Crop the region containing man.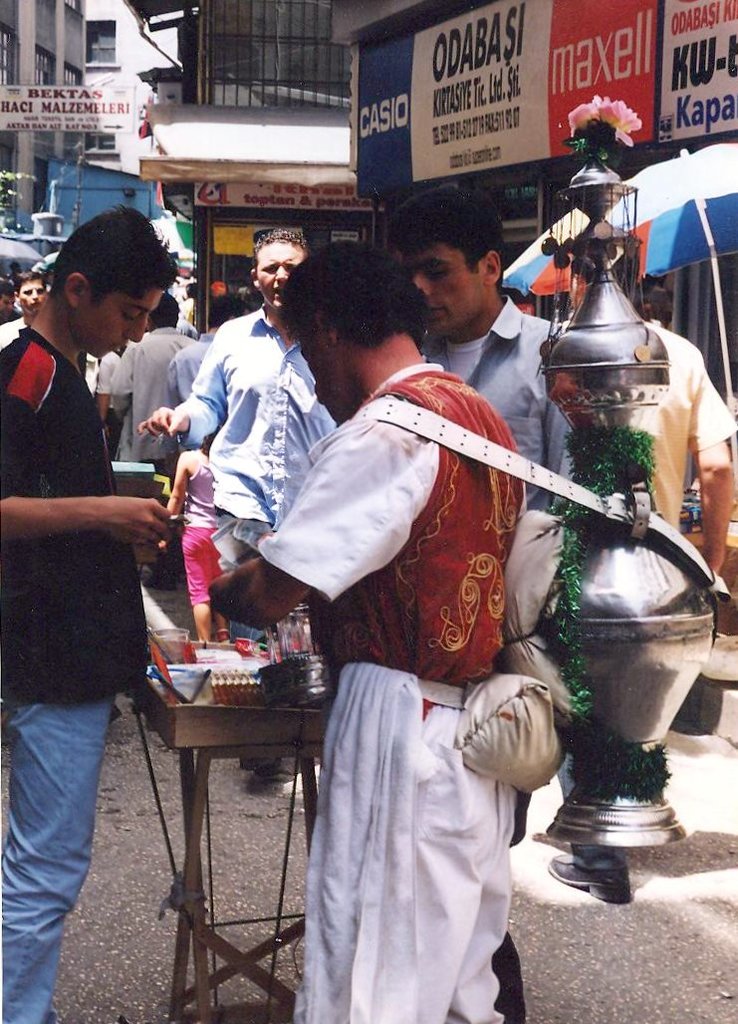
Crop region: <box>112,297,201,476</box>.
